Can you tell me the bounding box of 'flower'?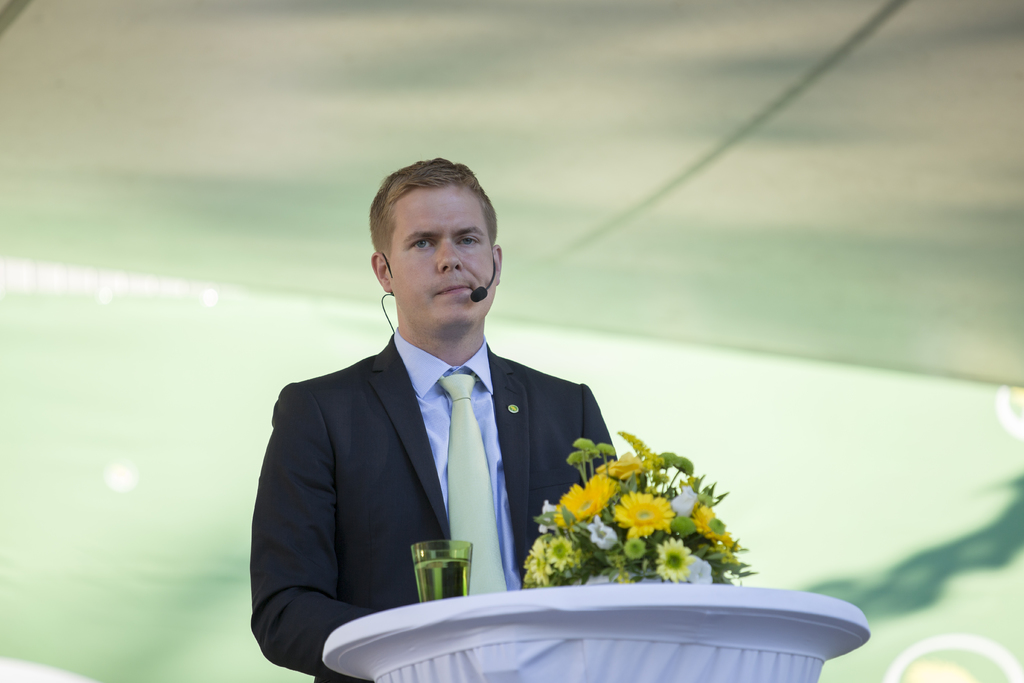
[x1=611, y1=491, x2=677, y2=536].
